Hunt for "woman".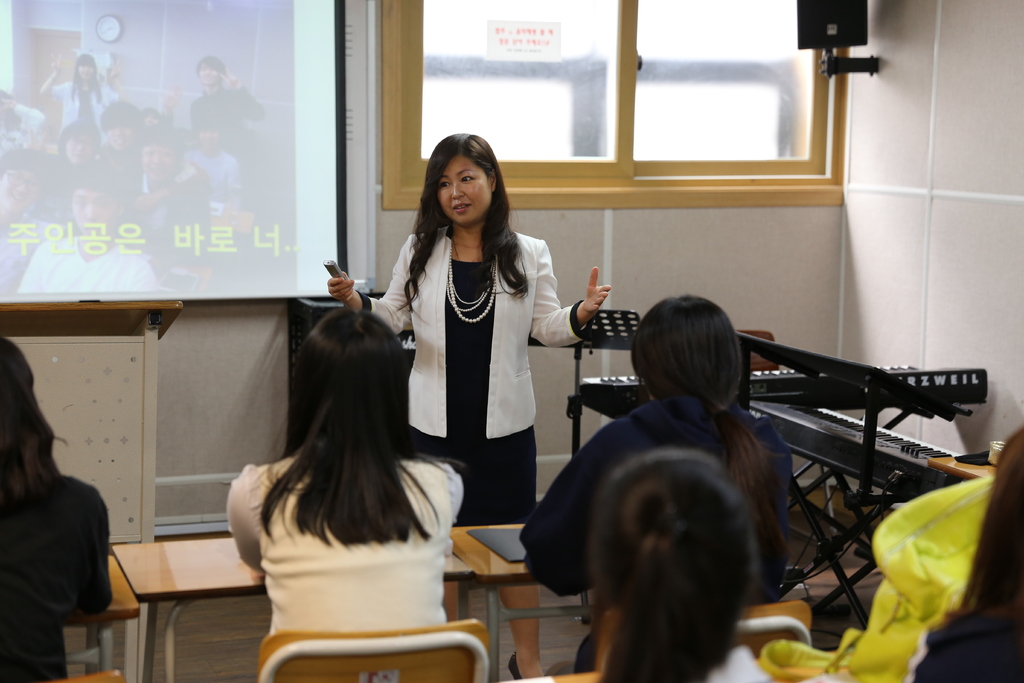
Hunted down at [x1=486, y1=280, x2=815, y2=633].
